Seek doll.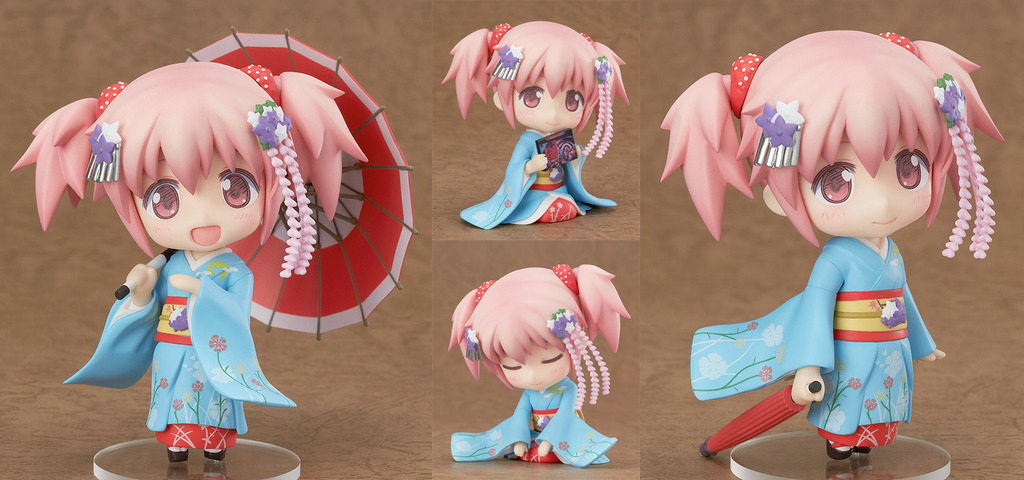
x1=653 y1=16 x2=1010 y2=468.
